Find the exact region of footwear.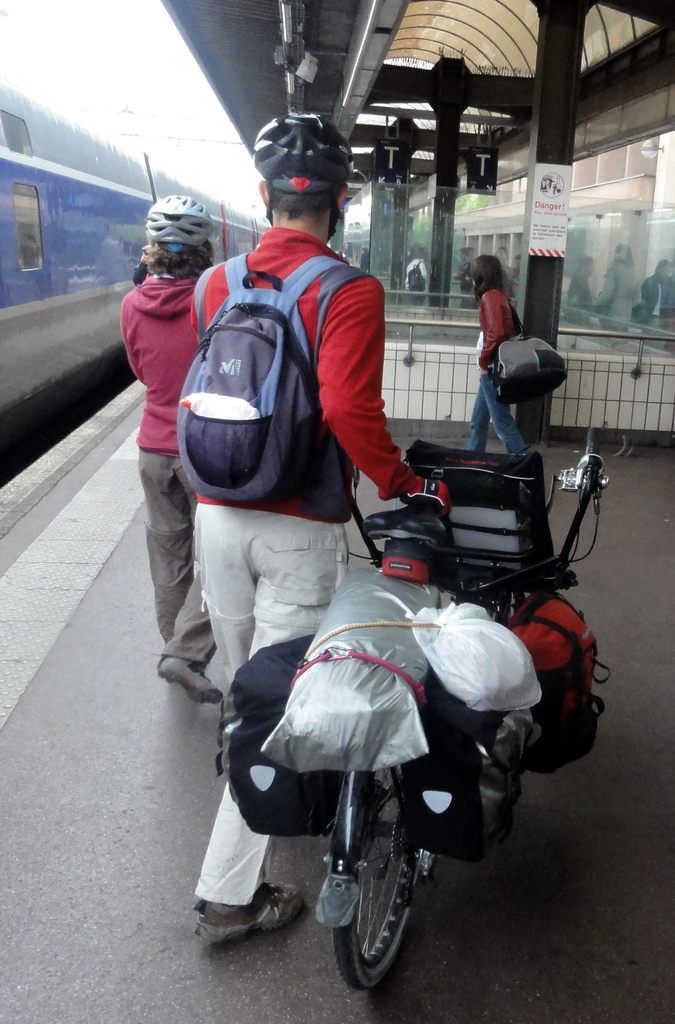
Exact region: [x1=190, y1=881, x2=312, y2=942].
